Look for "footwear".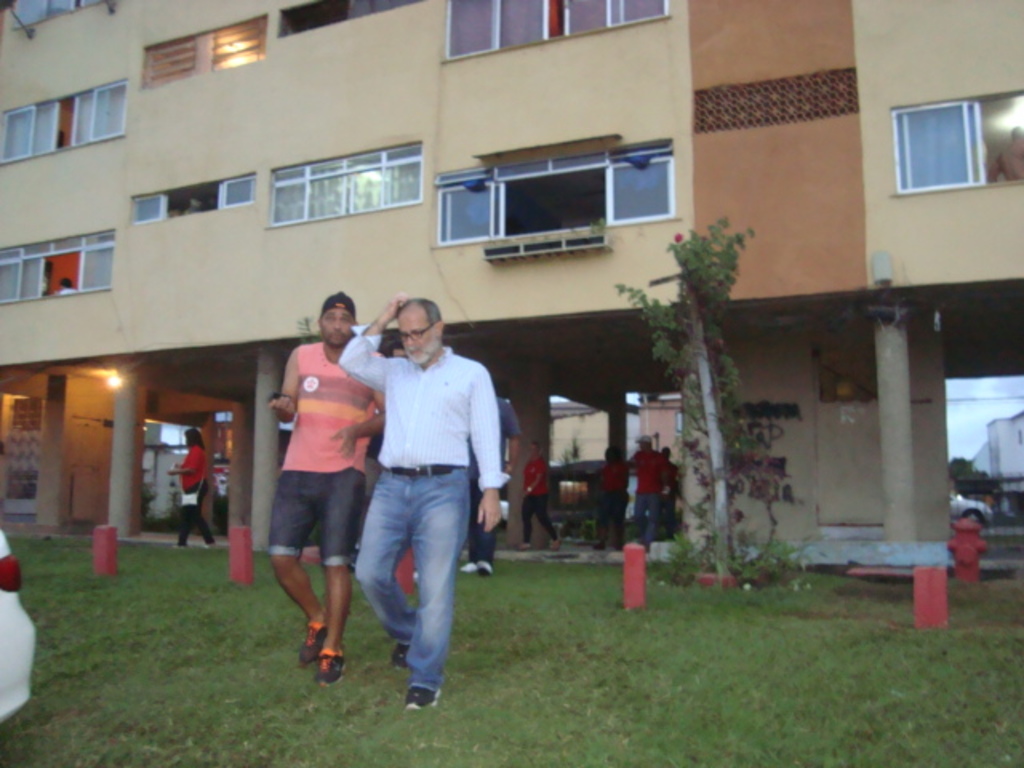
Found: region(205, 533, 214, 546).
